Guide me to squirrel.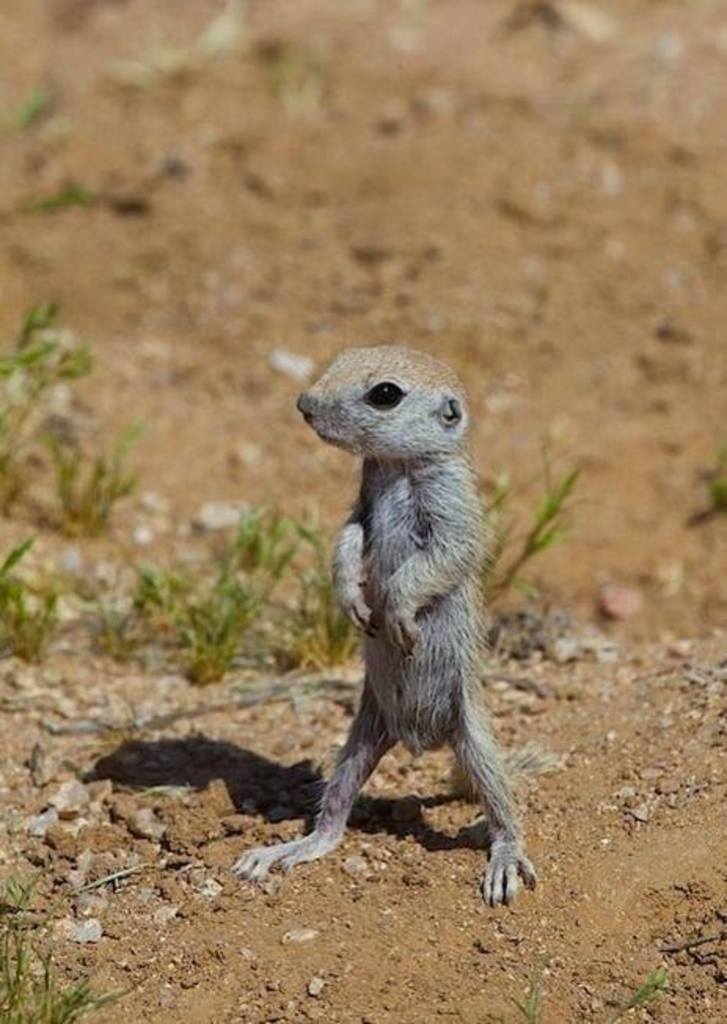
Guidance: BBox(201, 346, 556, 914).
